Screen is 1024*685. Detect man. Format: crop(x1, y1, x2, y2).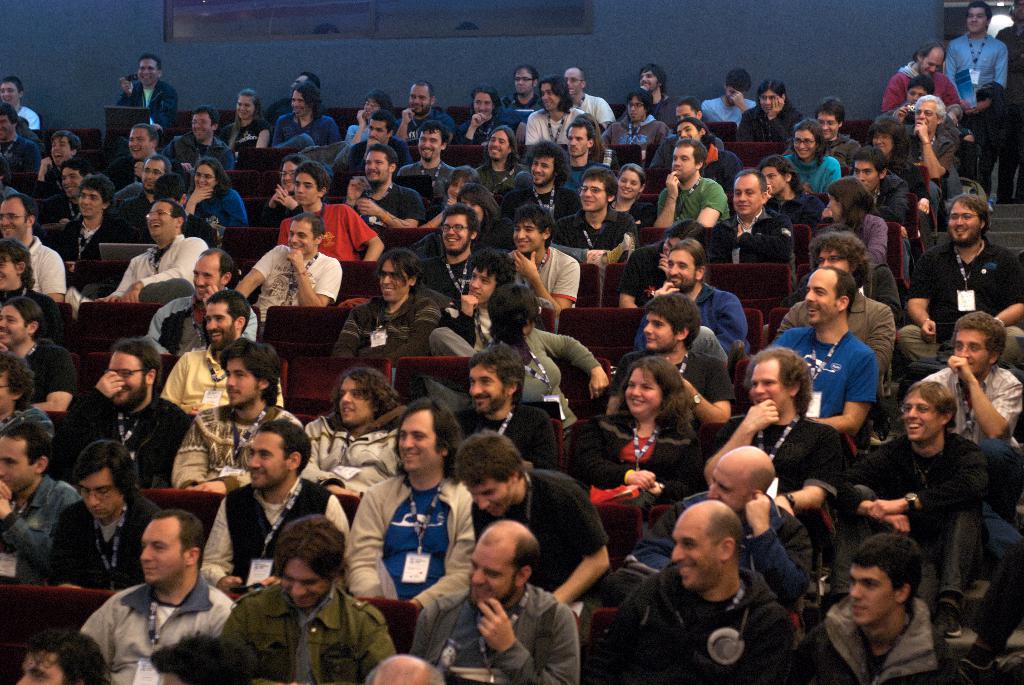
crop(397, 81, 452, 142).
